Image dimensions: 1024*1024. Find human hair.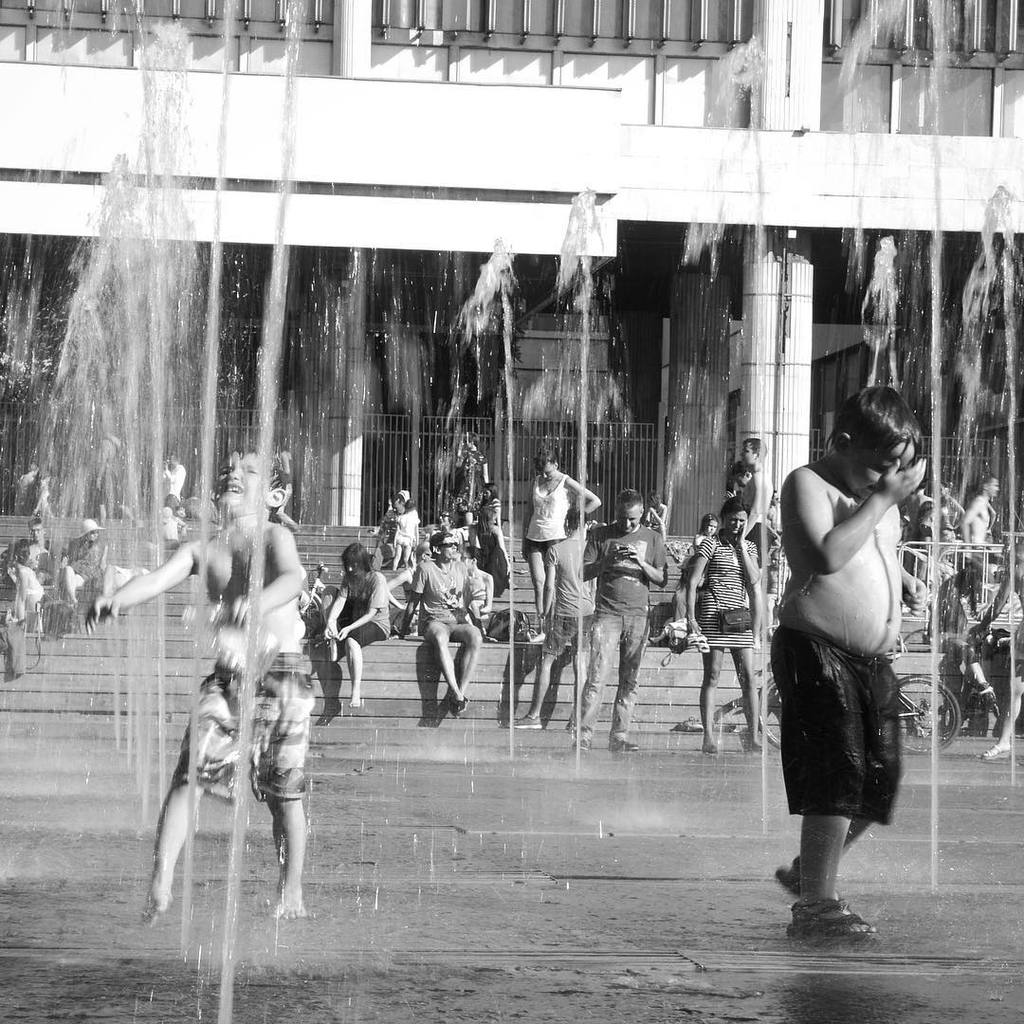
[616,488,641,511].
